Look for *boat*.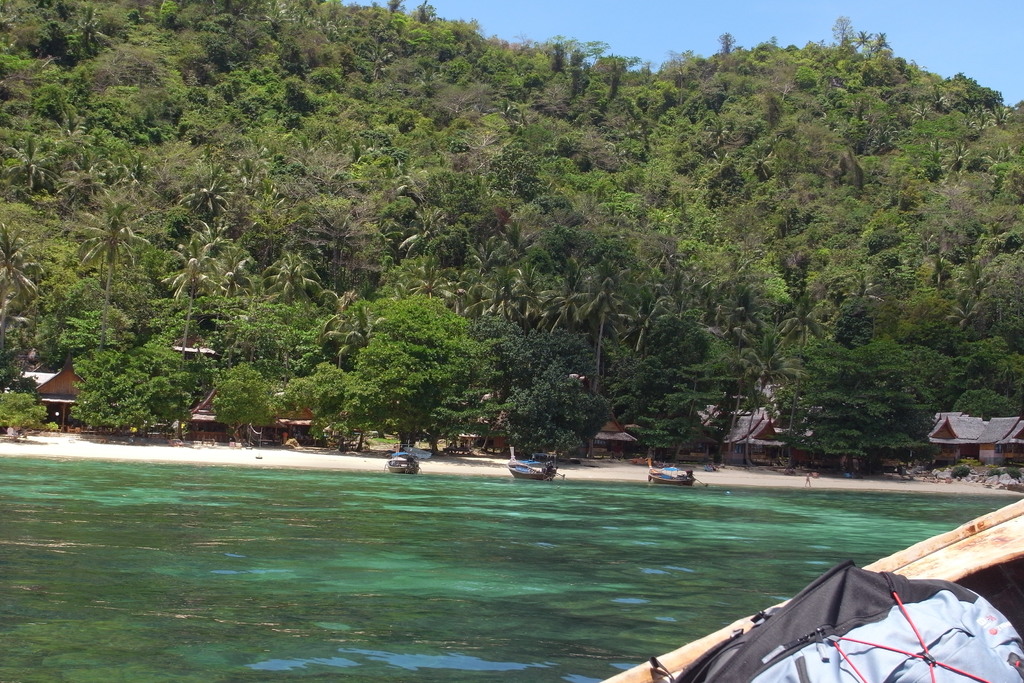
Found: <bbox>507, 452, 563, 481</bbox>.
